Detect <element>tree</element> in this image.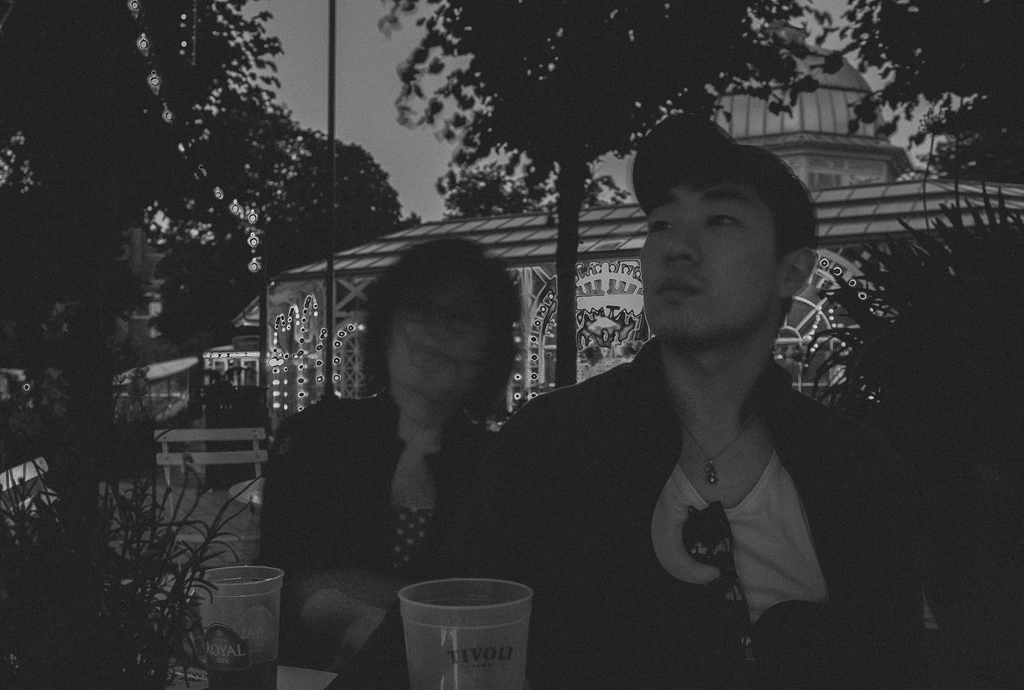
Detection: x1=365 y1=0 x2=833 y2=386.
